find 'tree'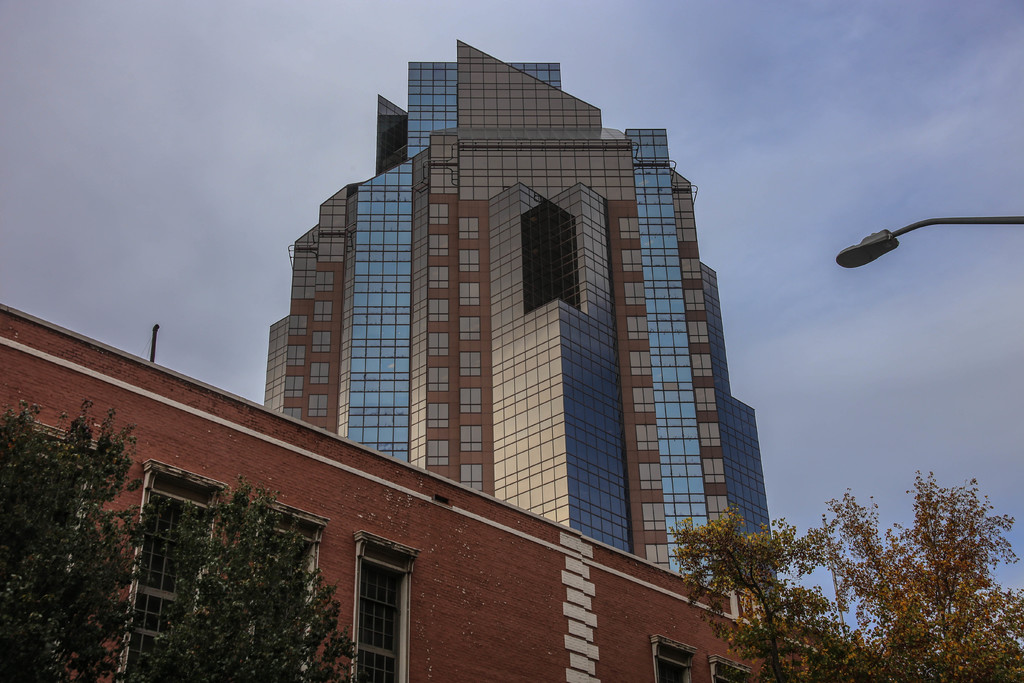
locate(0, 398, 153, 682)
